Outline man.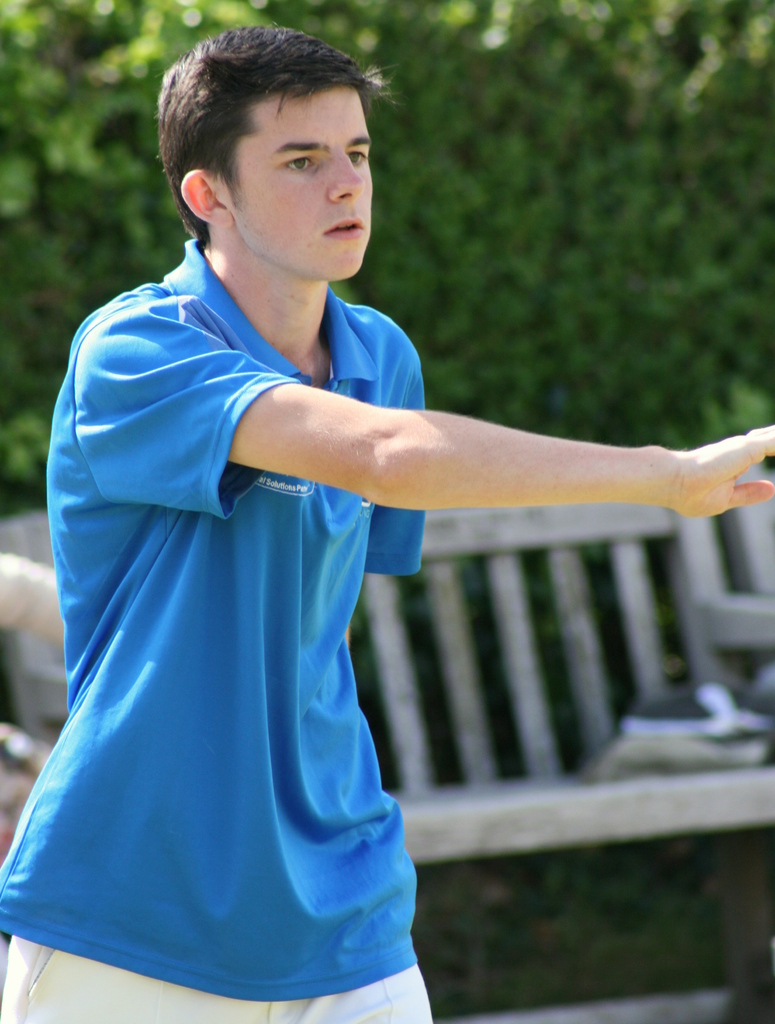
Outline: {"x1": 44, "y1": 51, "x2": 653, "y2": 989}.
